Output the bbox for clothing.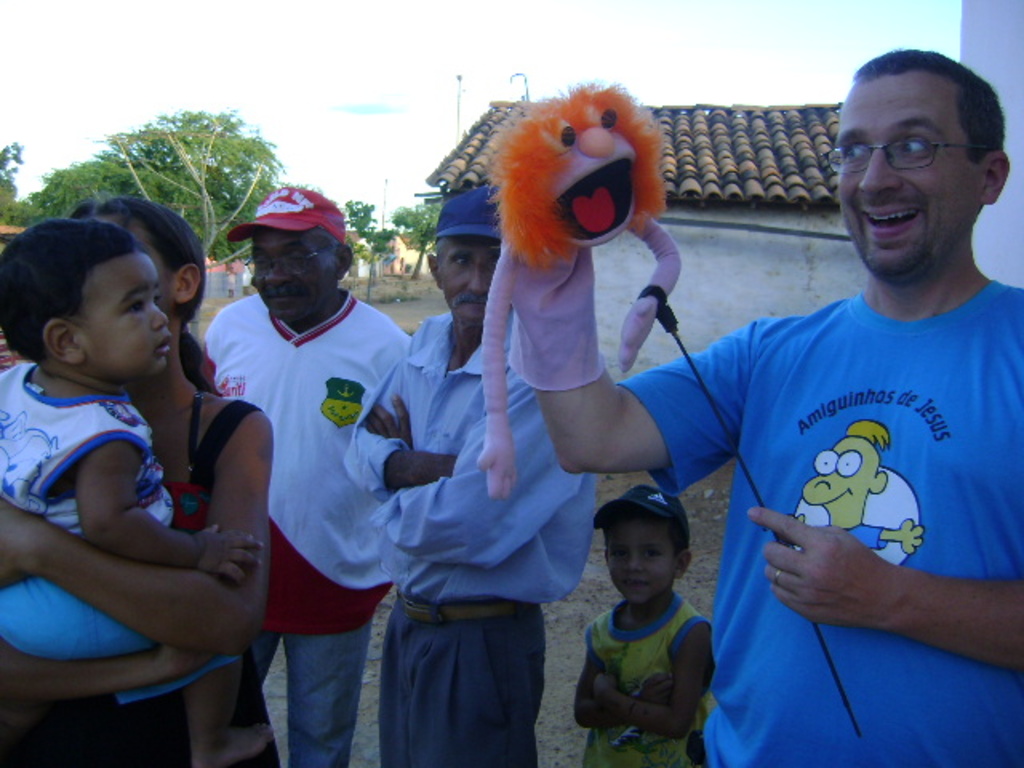
<box>0,358,229,704</box>.
